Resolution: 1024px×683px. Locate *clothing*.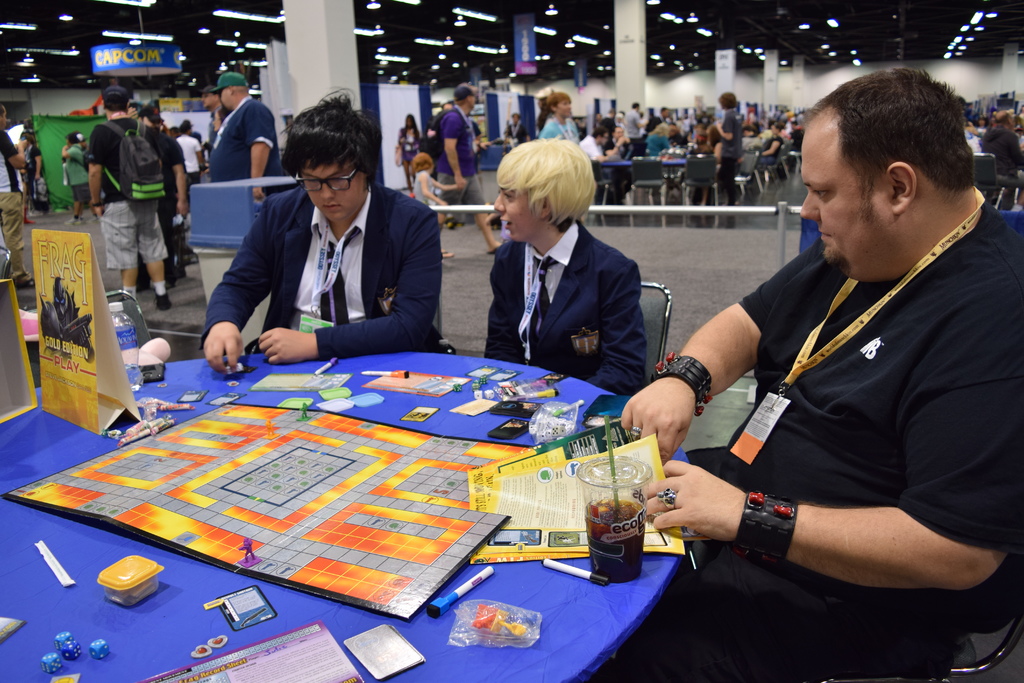
locate(401, 120, 419, 176).
